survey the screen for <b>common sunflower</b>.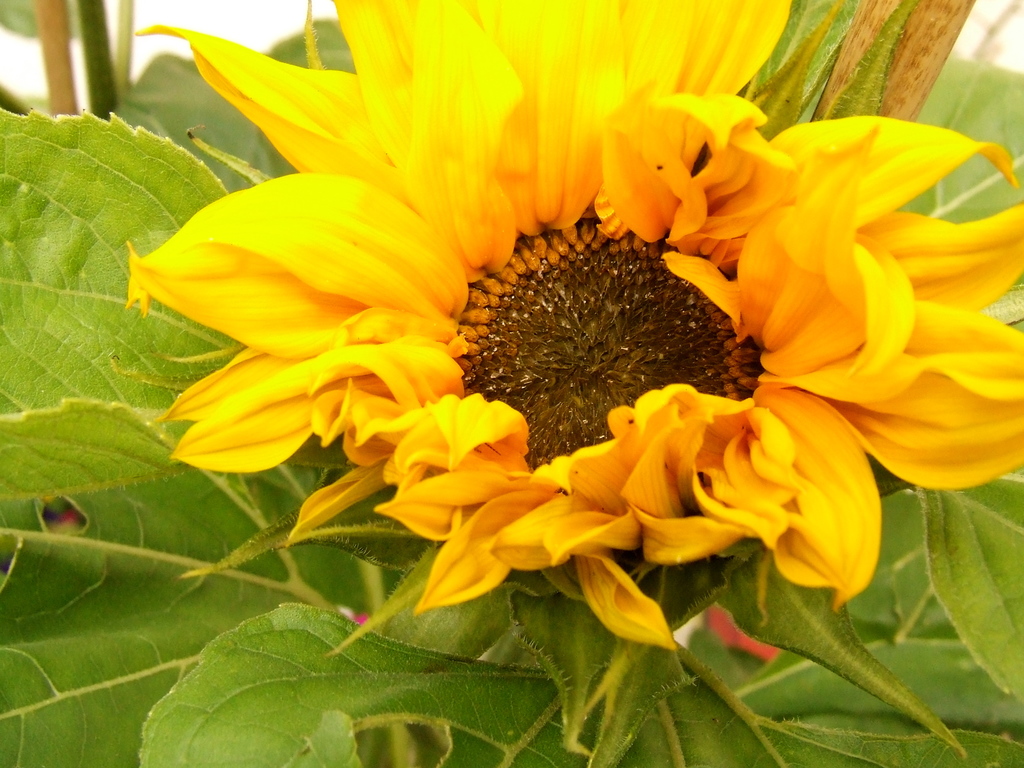
Survey found: region(95, 5, 967, 626).
